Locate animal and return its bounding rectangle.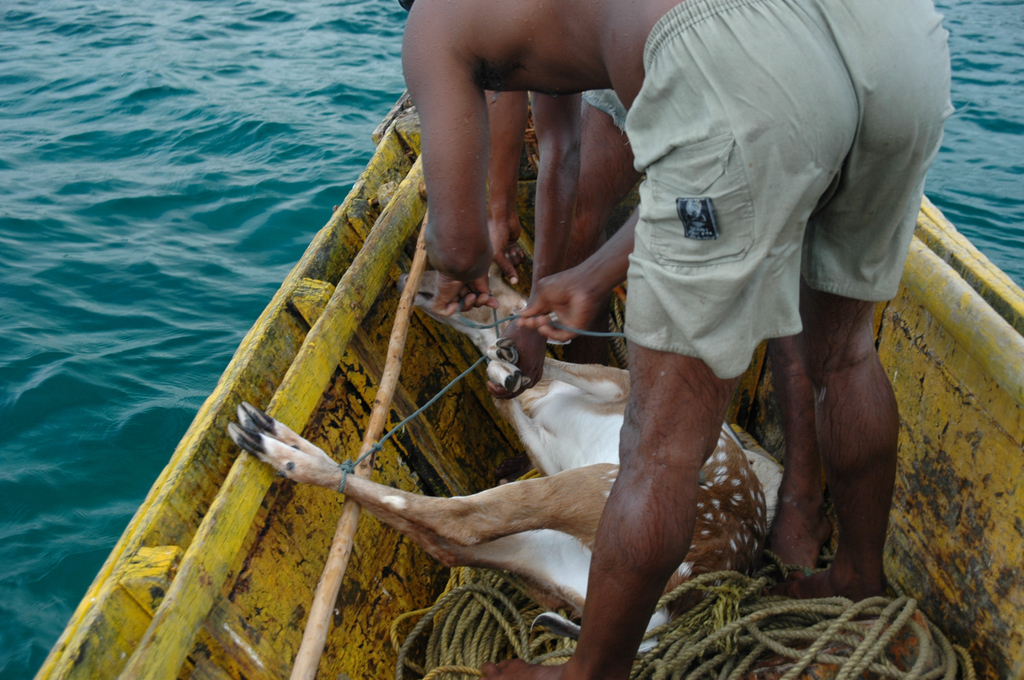
{"left": 227, "top": 261, "right": 771, "bottom": 665}.
